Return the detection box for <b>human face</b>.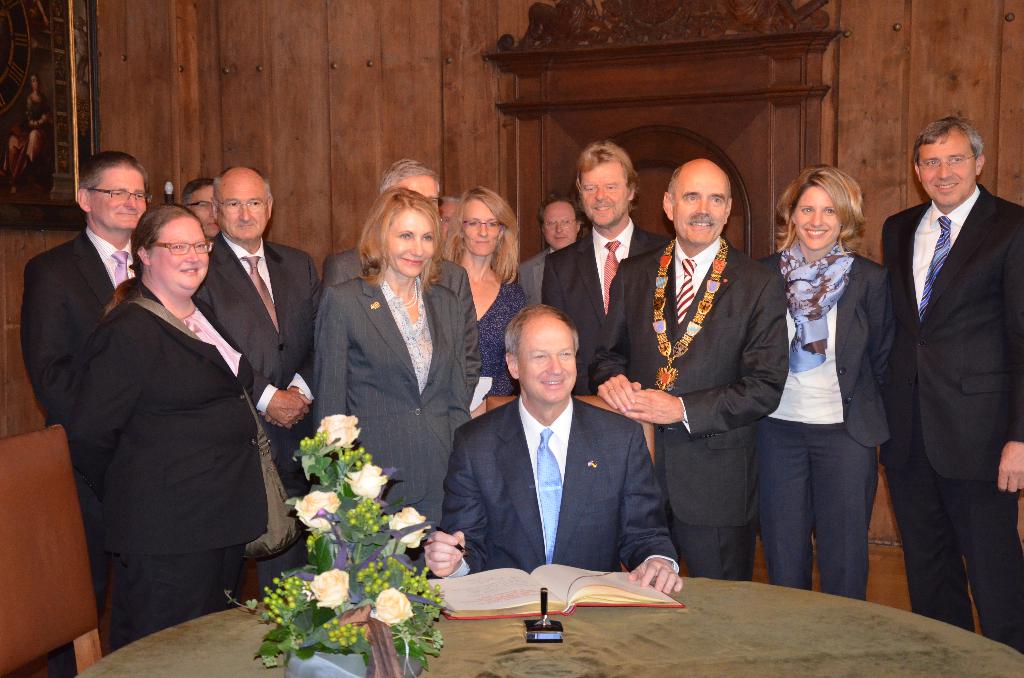
<bbox>142, 212, 214, 301</bbox>.
